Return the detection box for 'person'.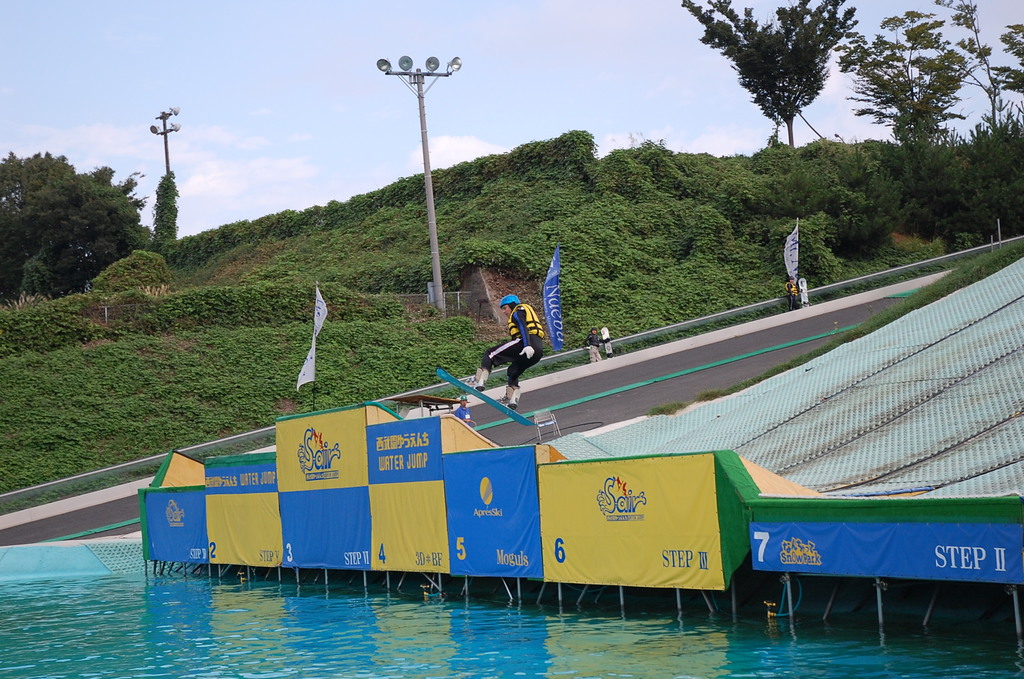
[471, 293, 543, 408].
